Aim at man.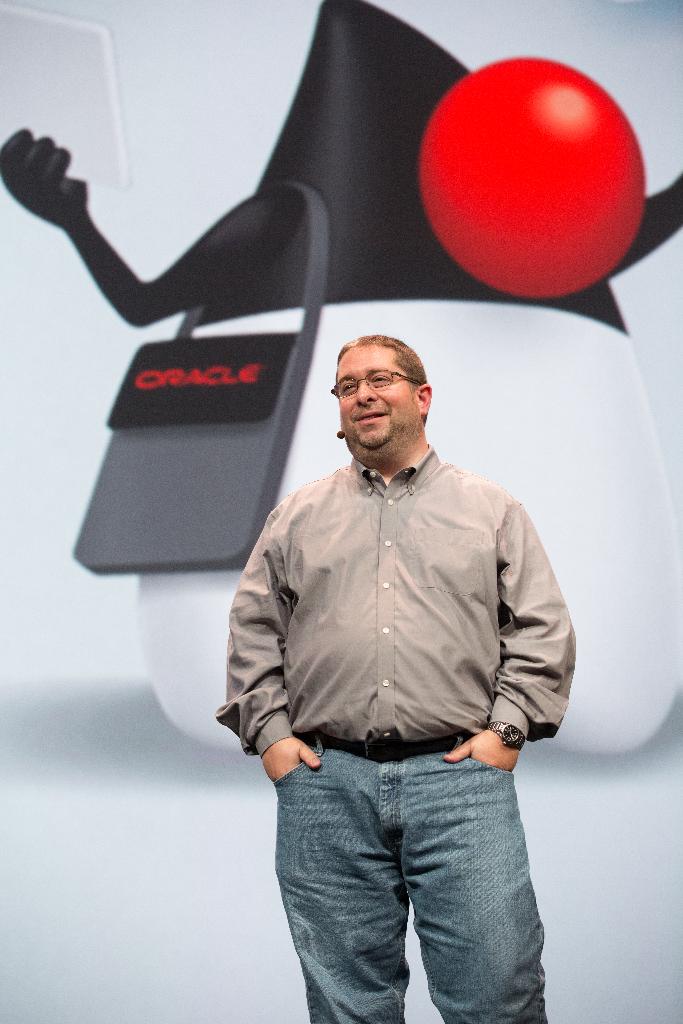
Aimed at 213:287:580:990.
